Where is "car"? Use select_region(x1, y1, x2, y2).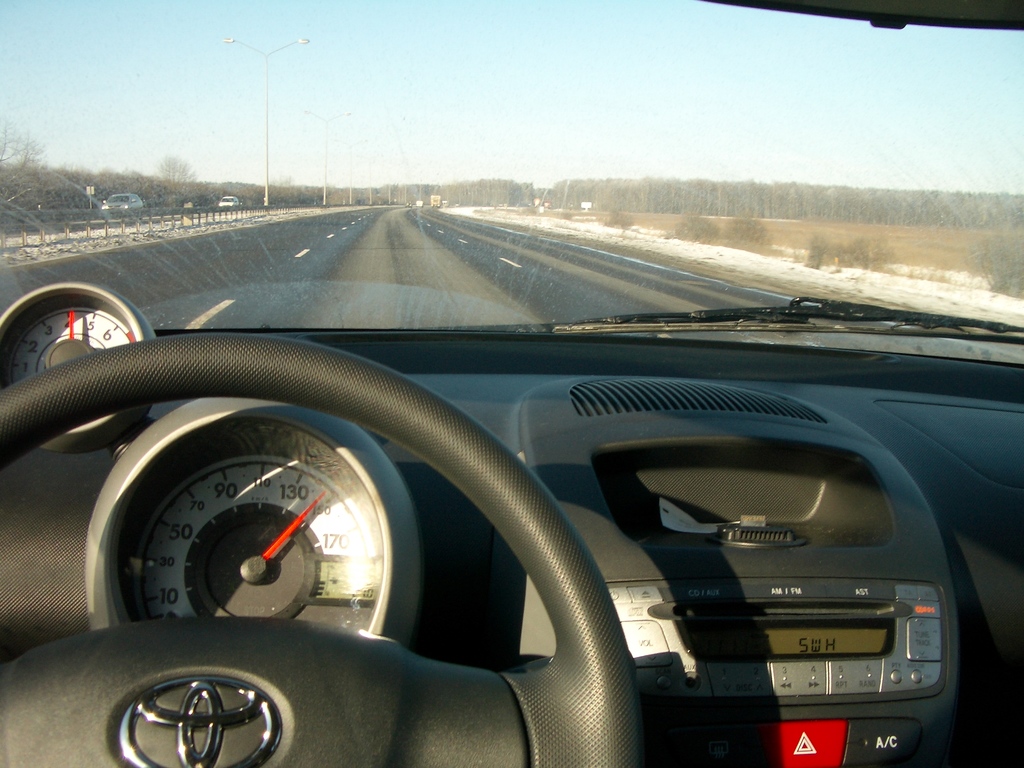
select_region(0, 0, 1023, 767).
